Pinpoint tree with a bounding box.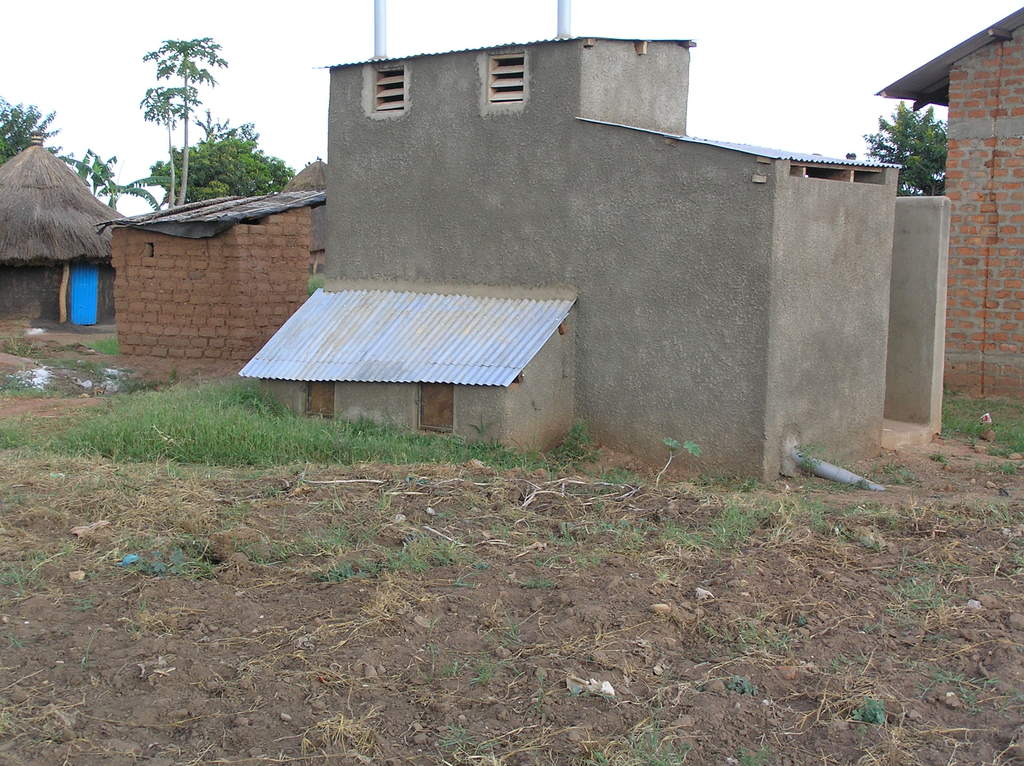
l=136, t=82, r=200, b=209.
